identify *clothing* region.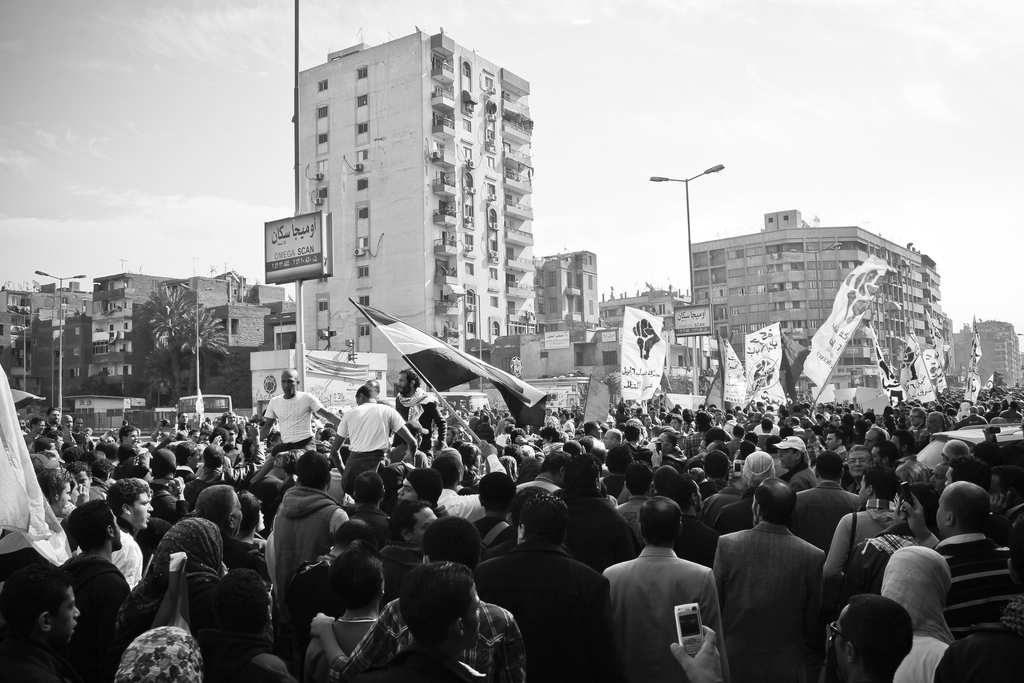
Region: crop(333, 595, 530, 682).
